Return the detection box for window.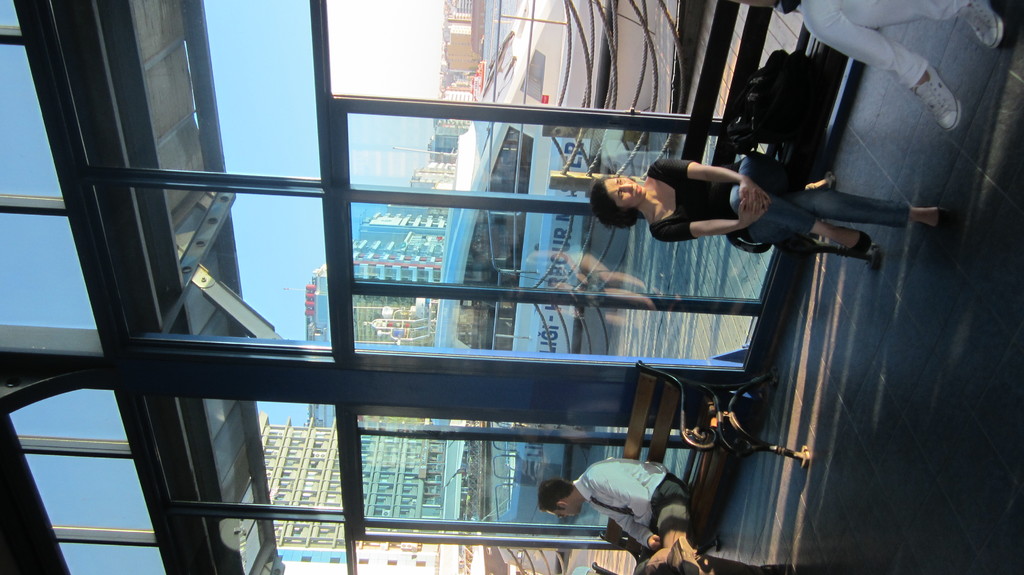
bbox=(269, 498, 287, 504).
